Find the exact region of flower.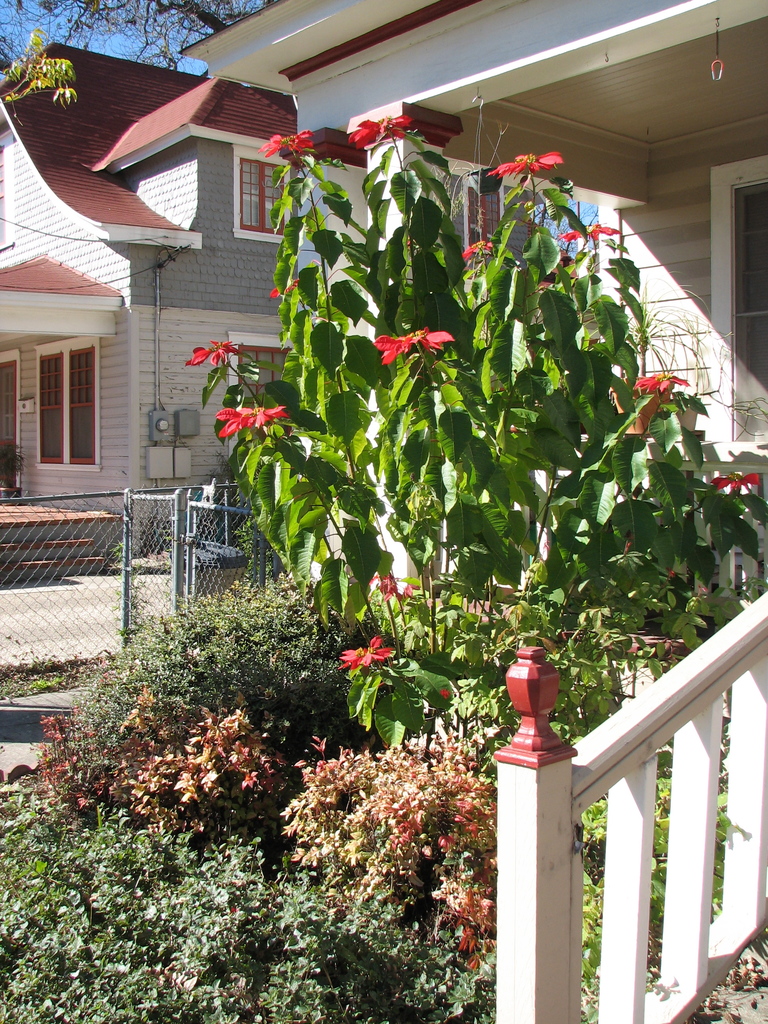
Exact region: 214,399,291,440.
